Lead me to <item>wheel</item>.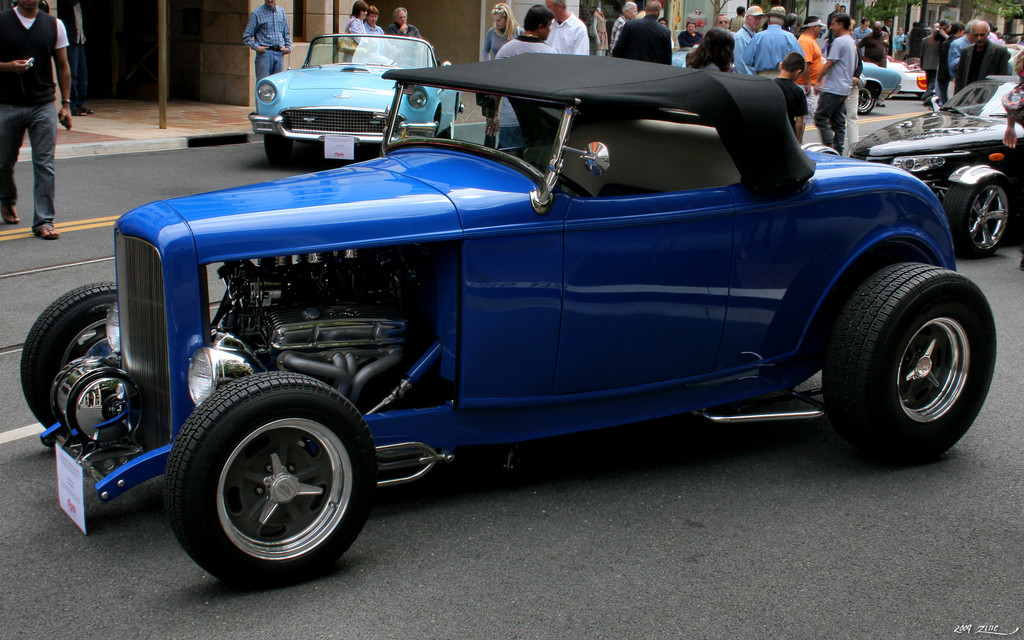
Lead to [left=821, top=264, right=997, bottom=468].
